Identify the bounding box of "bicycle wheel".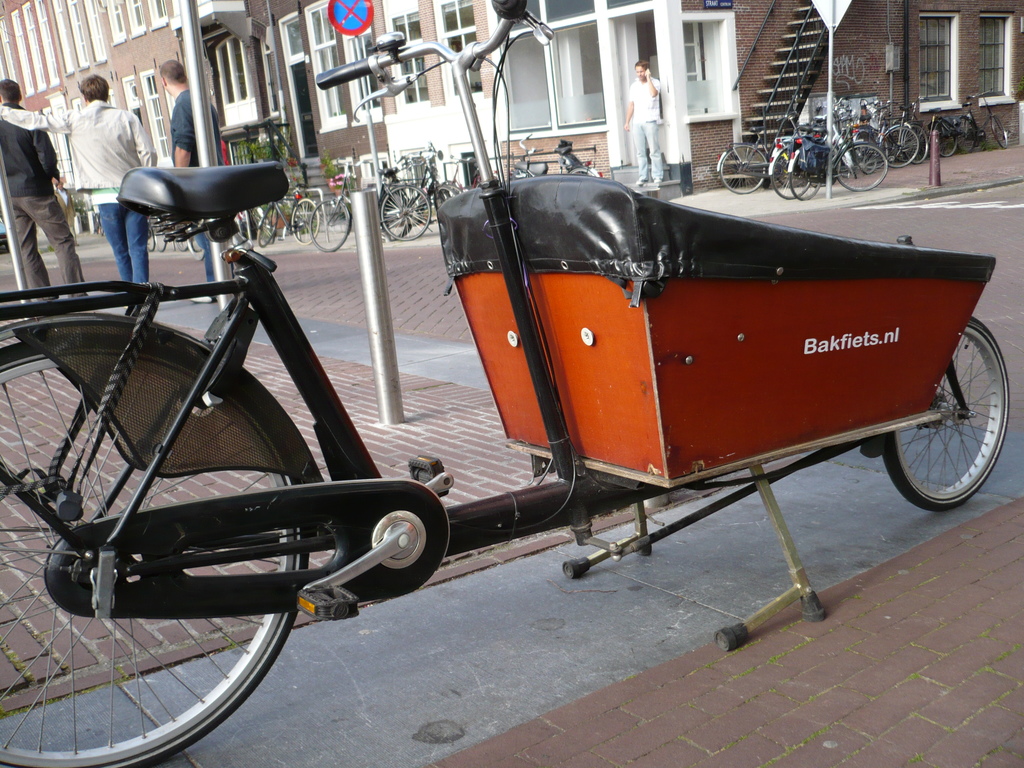
x1=259 y1=206 x2=280 y2=246.
